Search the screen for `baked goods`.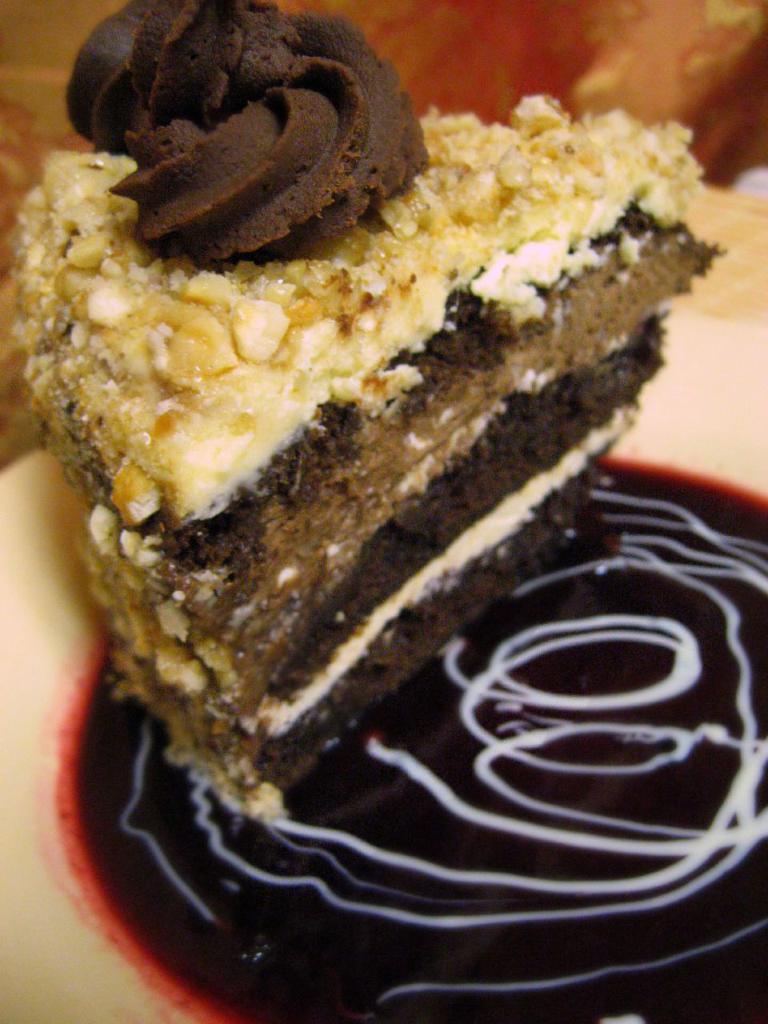
Found at <box>34,0,716,902</box>.
